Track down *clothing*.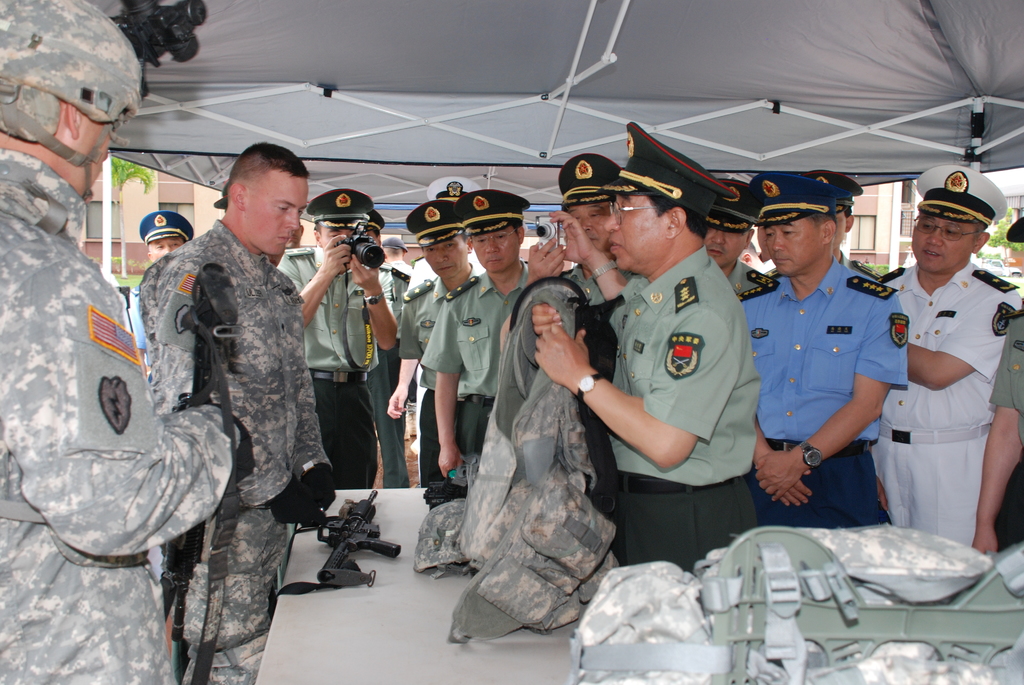
Tracked to x1=741 y1=257 x2=906 y2=526.
